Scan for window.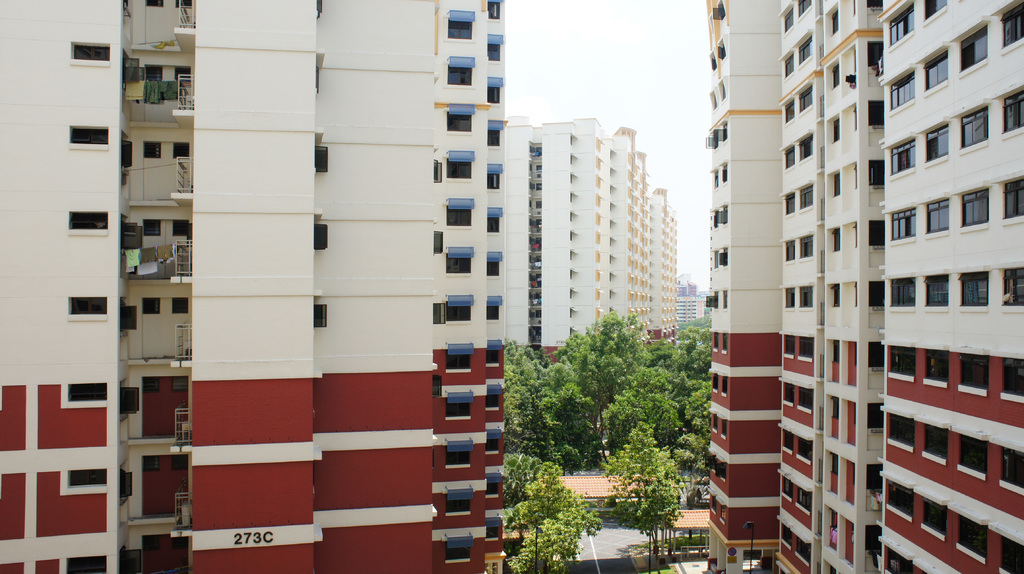
Scan result: (left=66, top=296, right=106, bottom=320).
